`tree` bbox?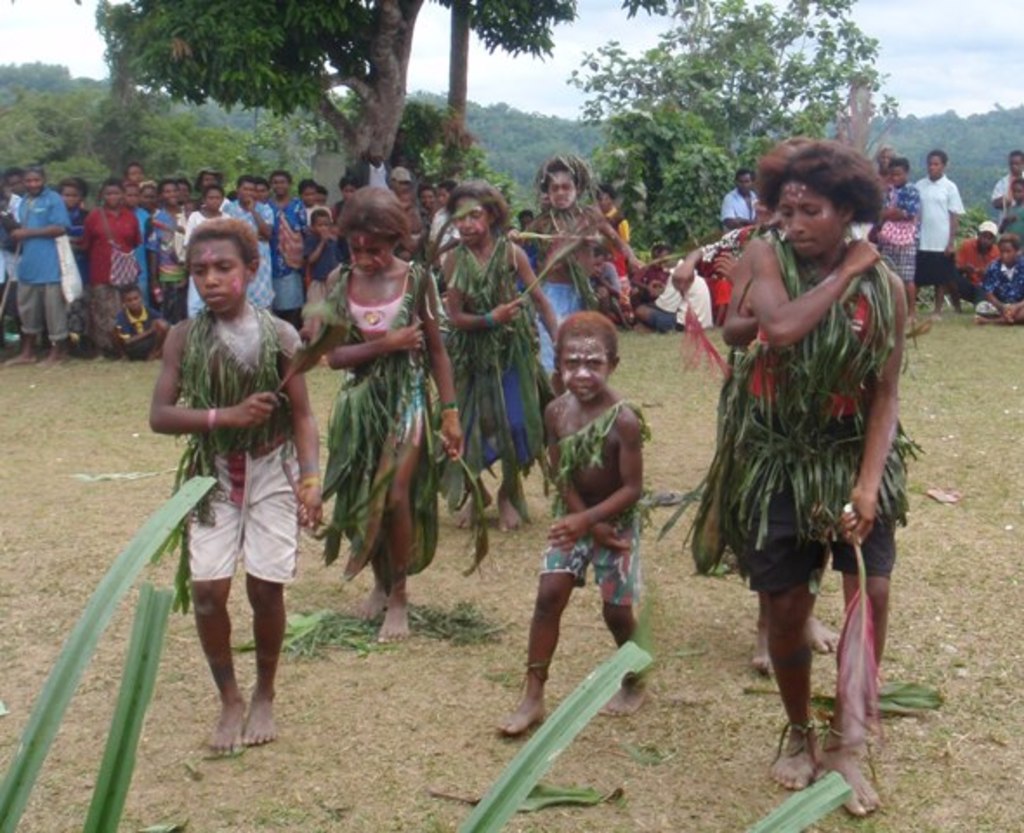
crop(562, 0, 904, 269)
